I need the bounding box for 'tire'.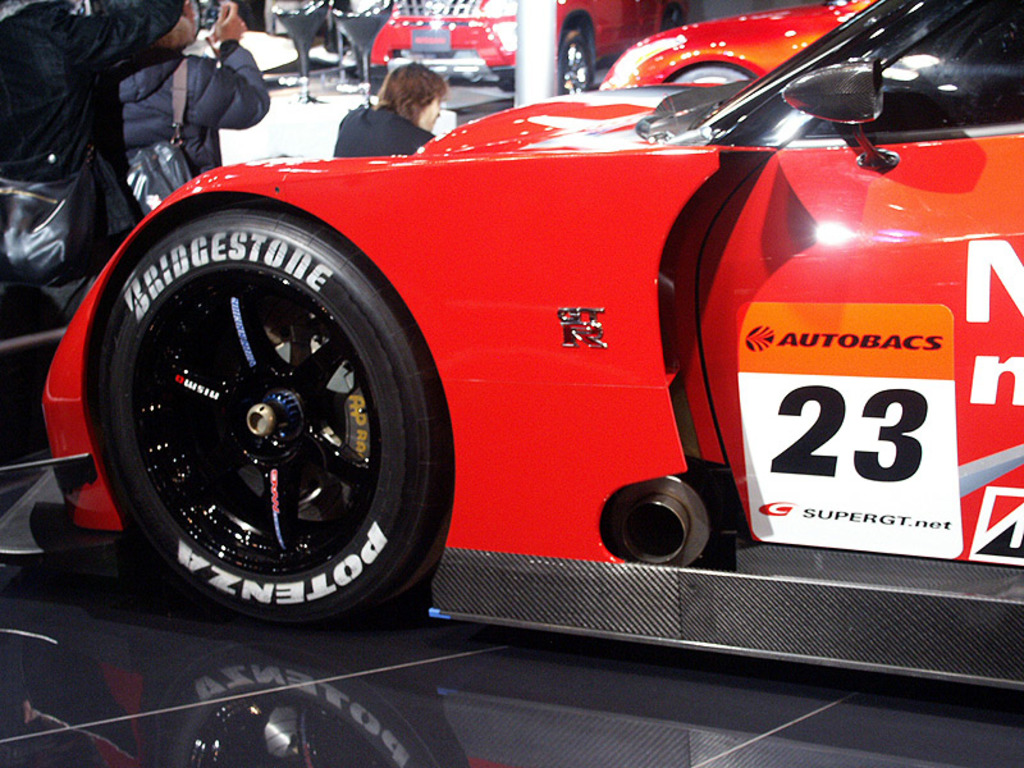
Here it is: 81:174:435:641.
